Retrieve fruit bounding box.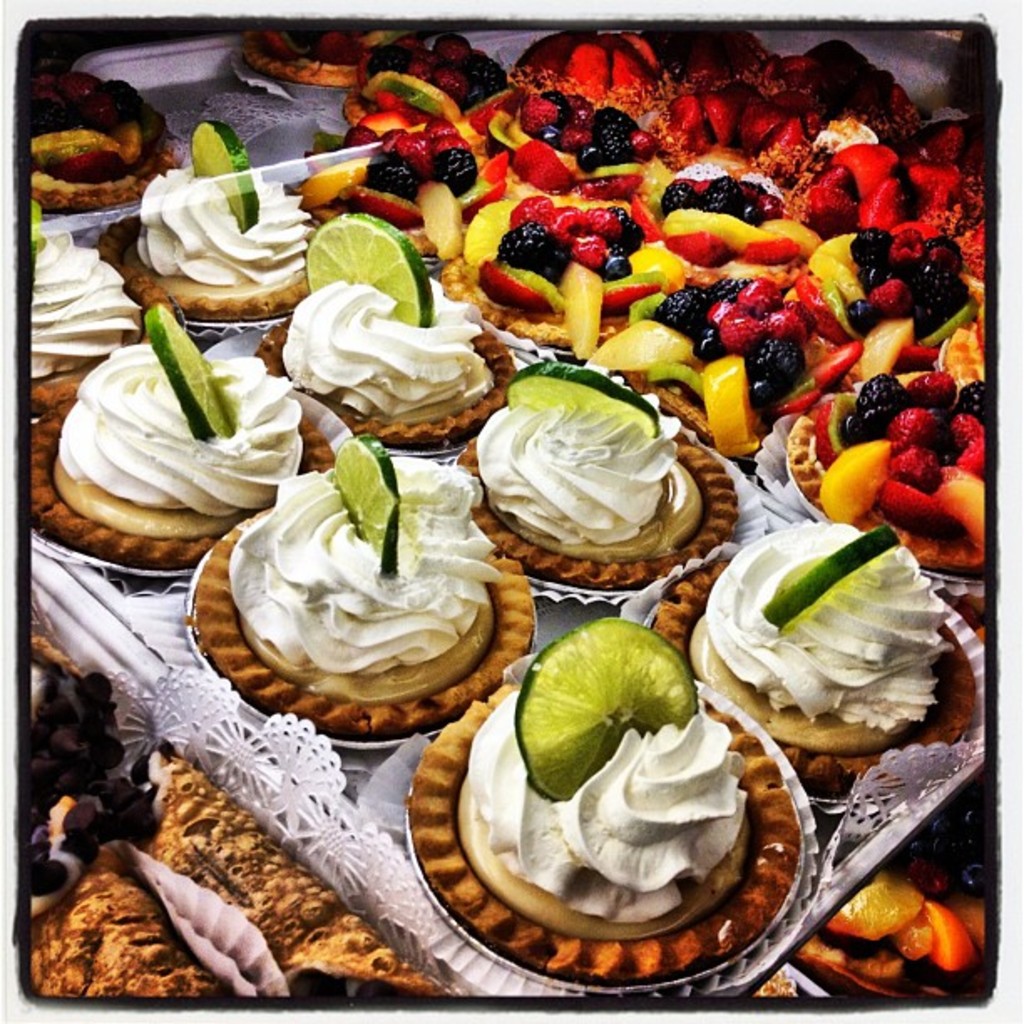
Bounding box: {"x1": 763, "y1": 522, "x2": 907, "y2": 636}.
